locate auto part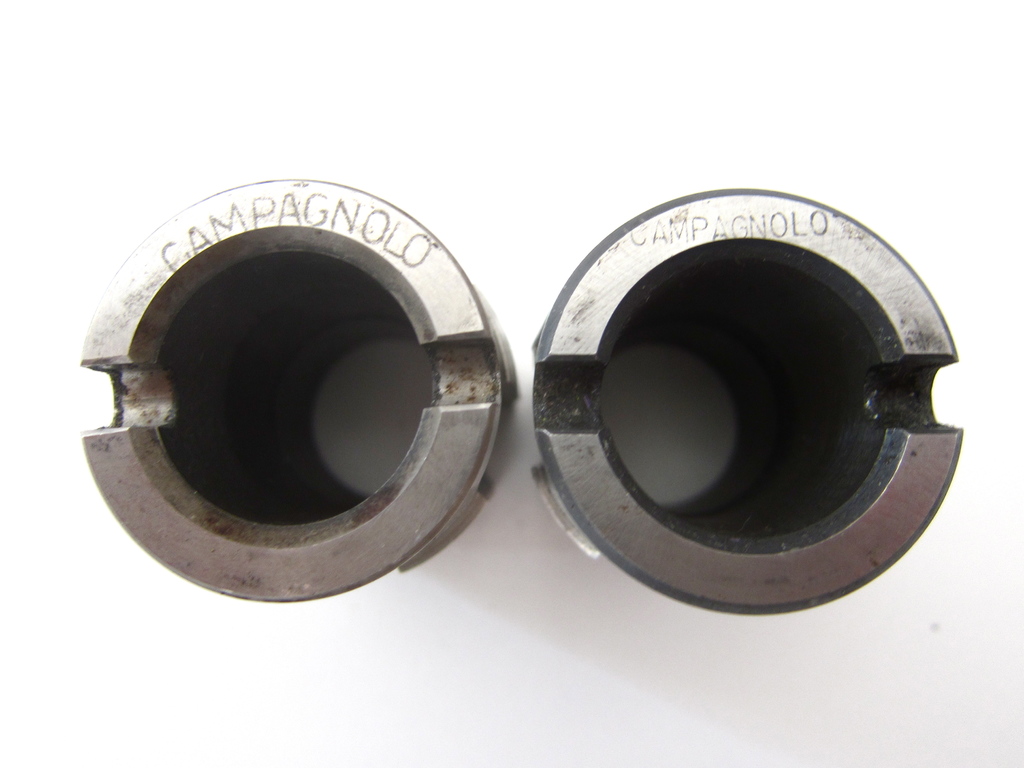
{"left": 529, "top": 186, "right": 962, "bottom": 618}
